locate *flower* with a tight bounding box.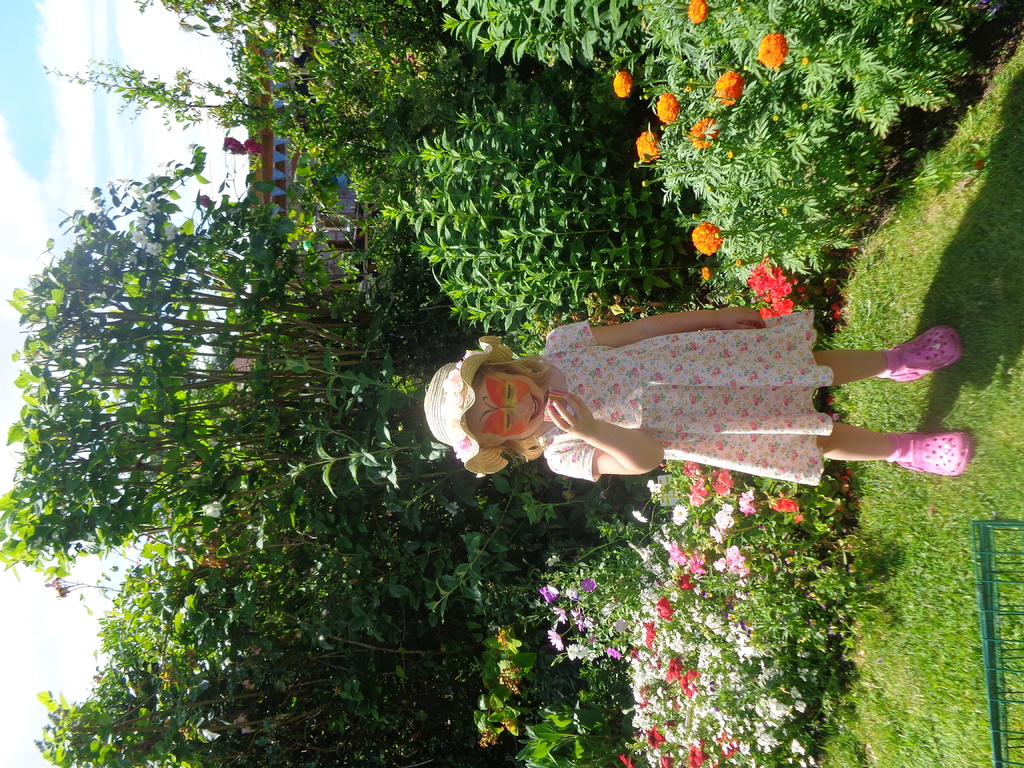
[left=563, top=641, right=579, bottom=663].
